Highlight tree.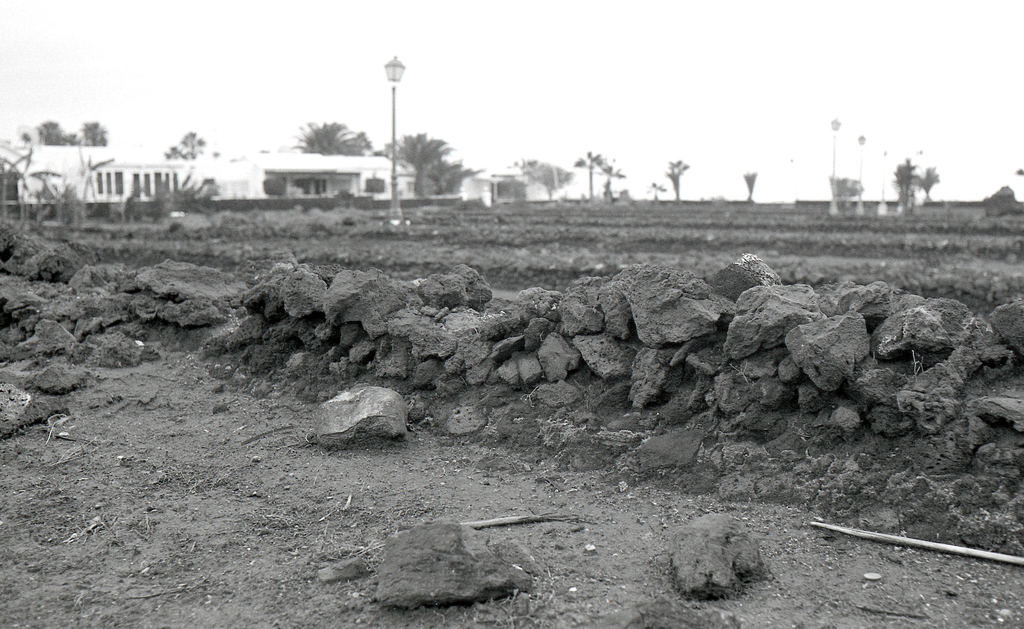
Highlighted region: (20,114,109,145).
